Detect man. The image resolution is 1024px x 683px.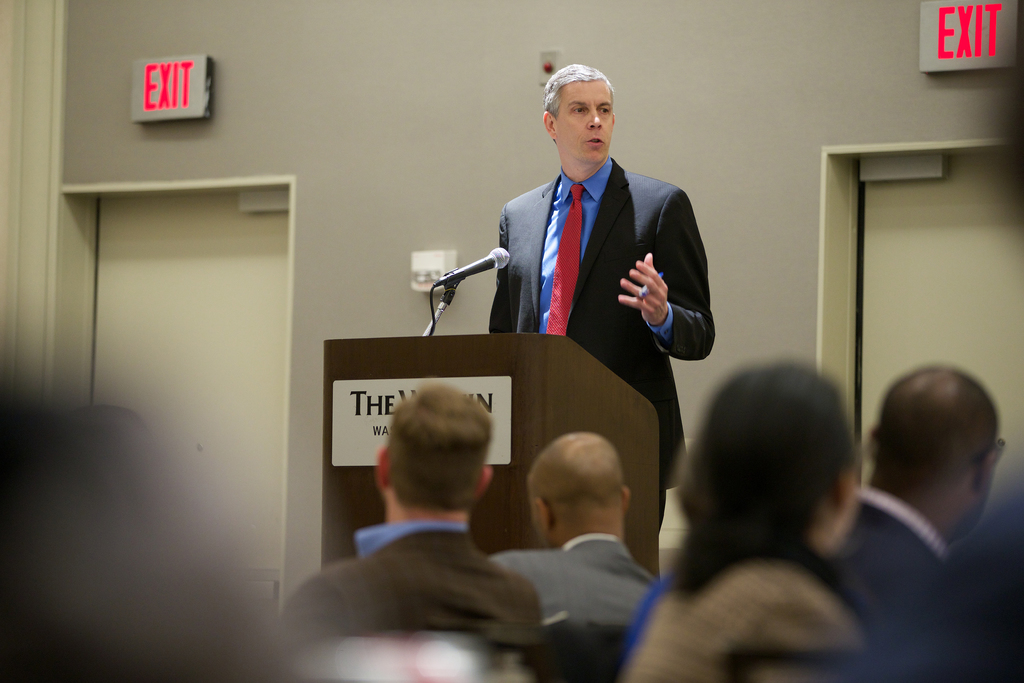
488:428:687:682.
